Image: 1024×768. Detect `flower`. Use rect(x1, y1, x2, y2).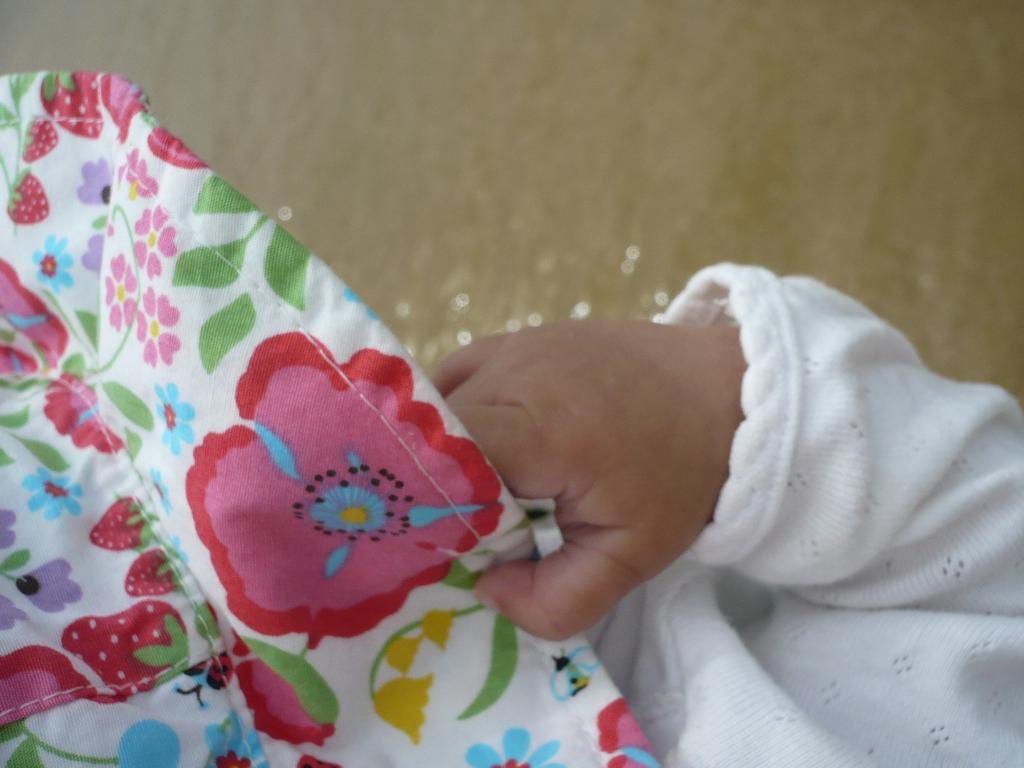
rect(188, 354, 495, 646).
